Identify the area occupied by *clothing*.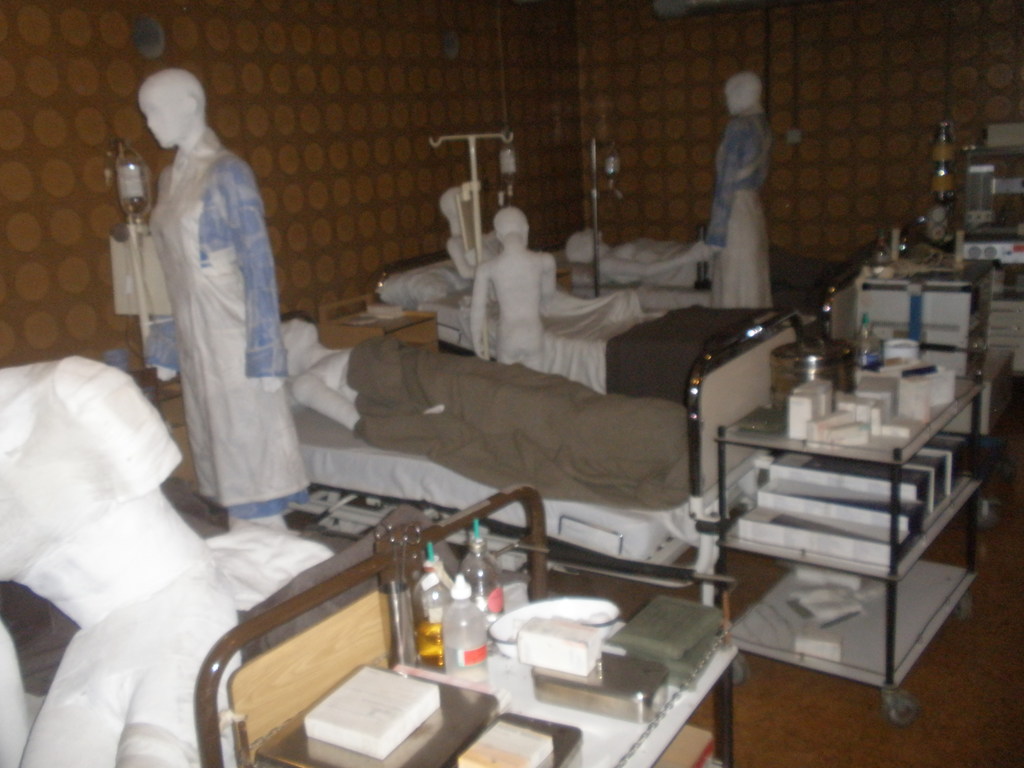
Area: <box>701,114,773,311</box>.
